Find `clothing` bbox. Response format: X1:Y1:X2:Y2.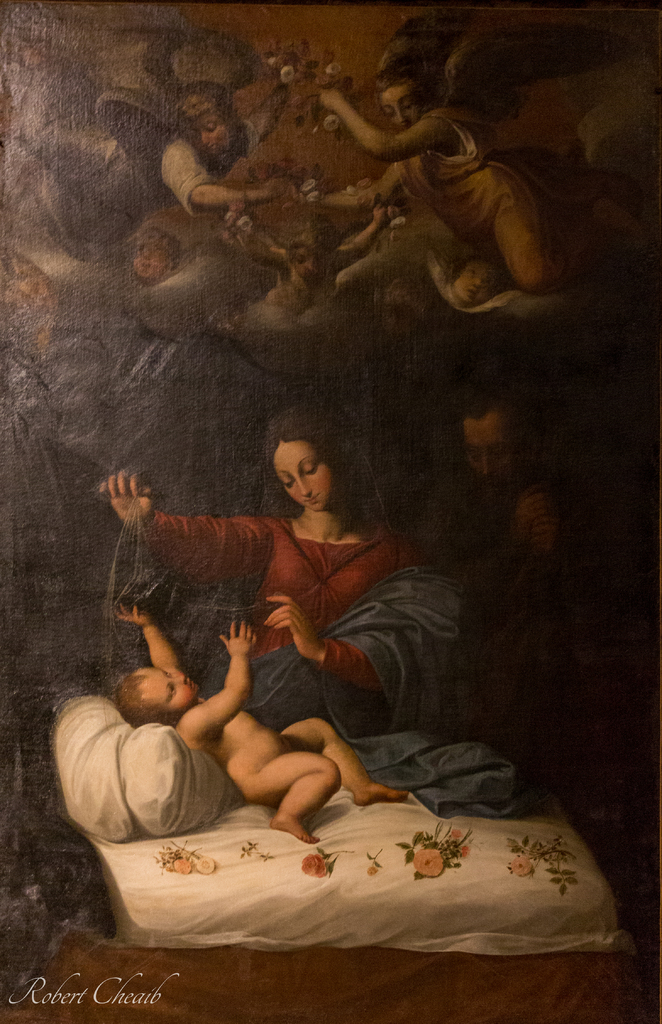
77:458:539:928.
